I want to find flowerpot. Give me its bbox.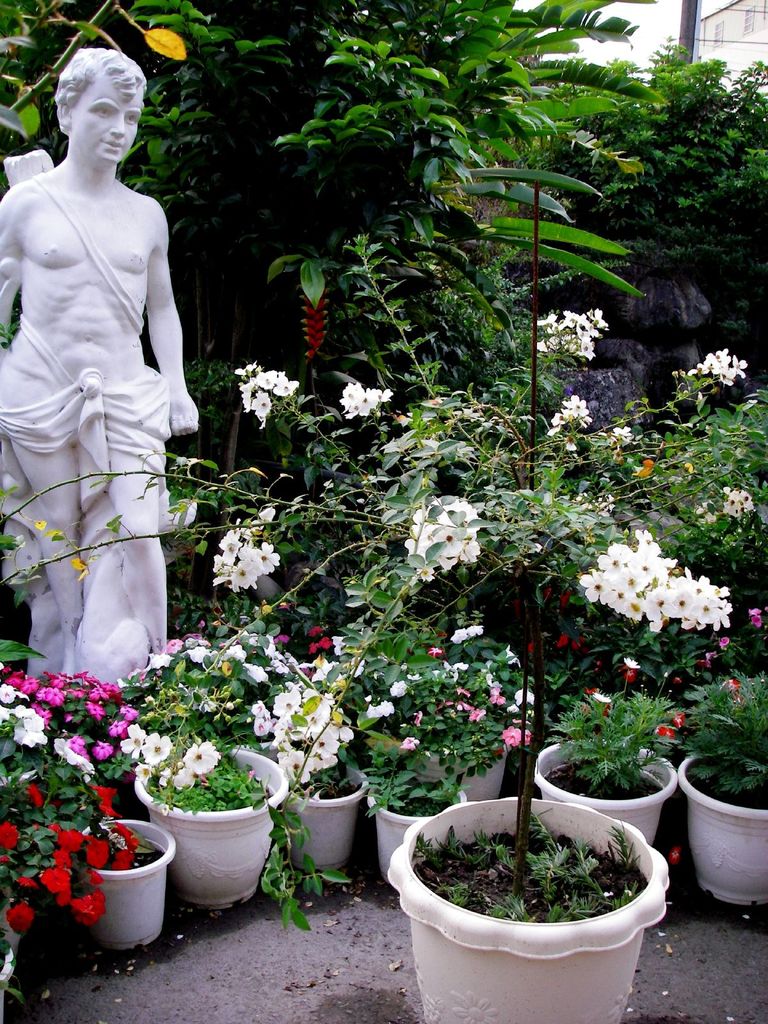
x1=138, y1=742, x2=289, y2=910.
